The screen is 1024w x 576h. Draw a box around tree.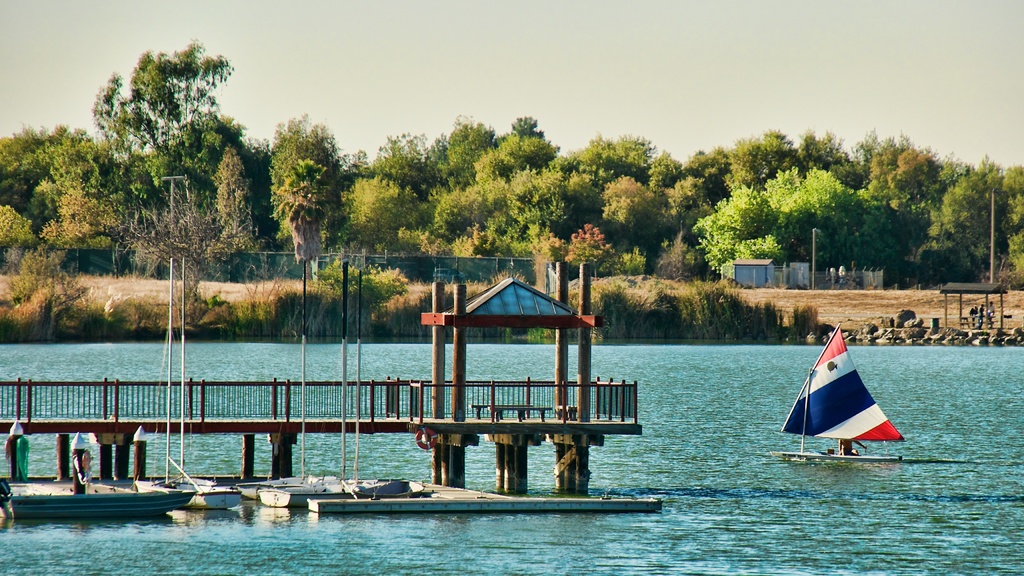
[x1=0, y1=124, x2=99, y2=226].
